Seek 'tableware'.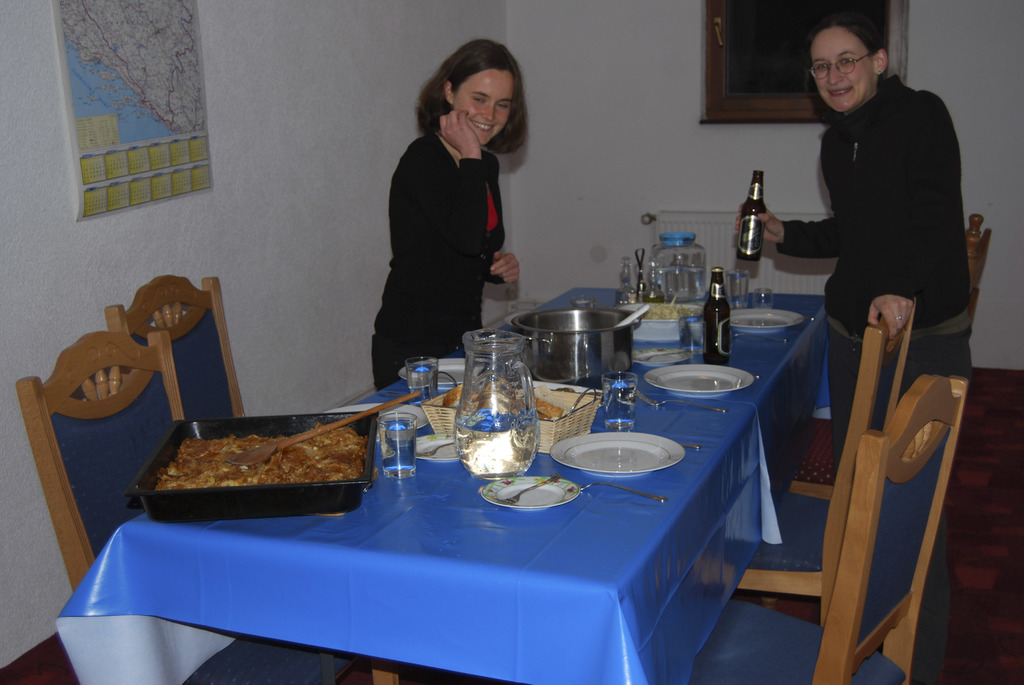
rect(724, 271, 750, 308).
